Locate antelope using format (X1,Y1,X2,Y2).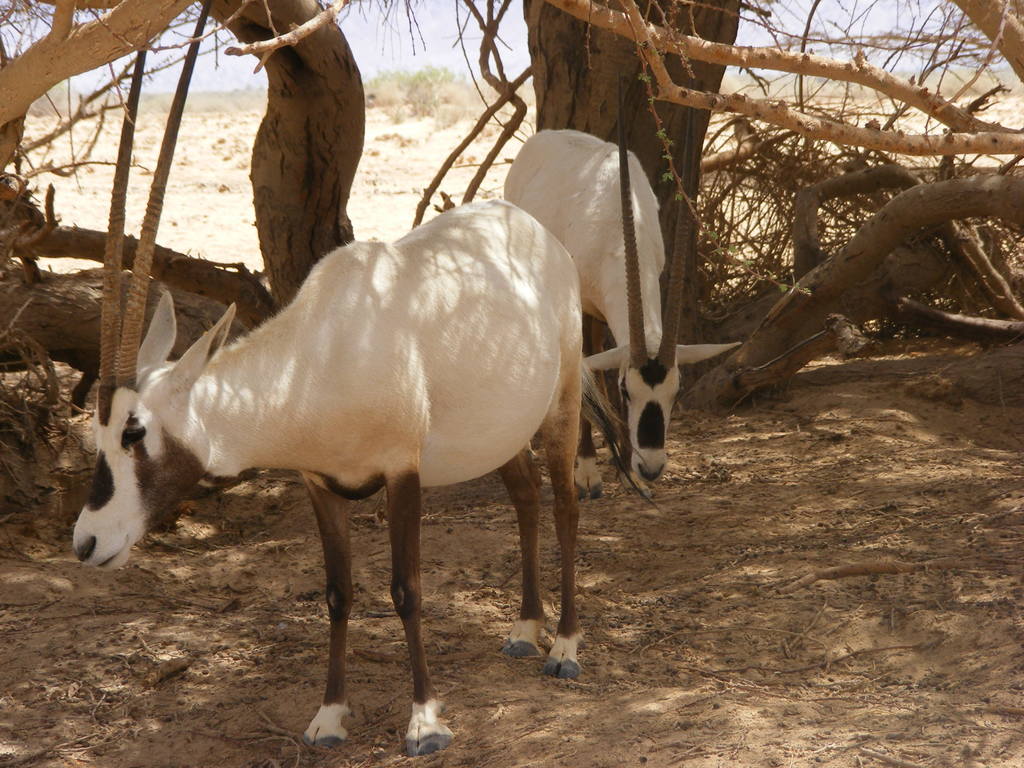
(506,97,742,495).
